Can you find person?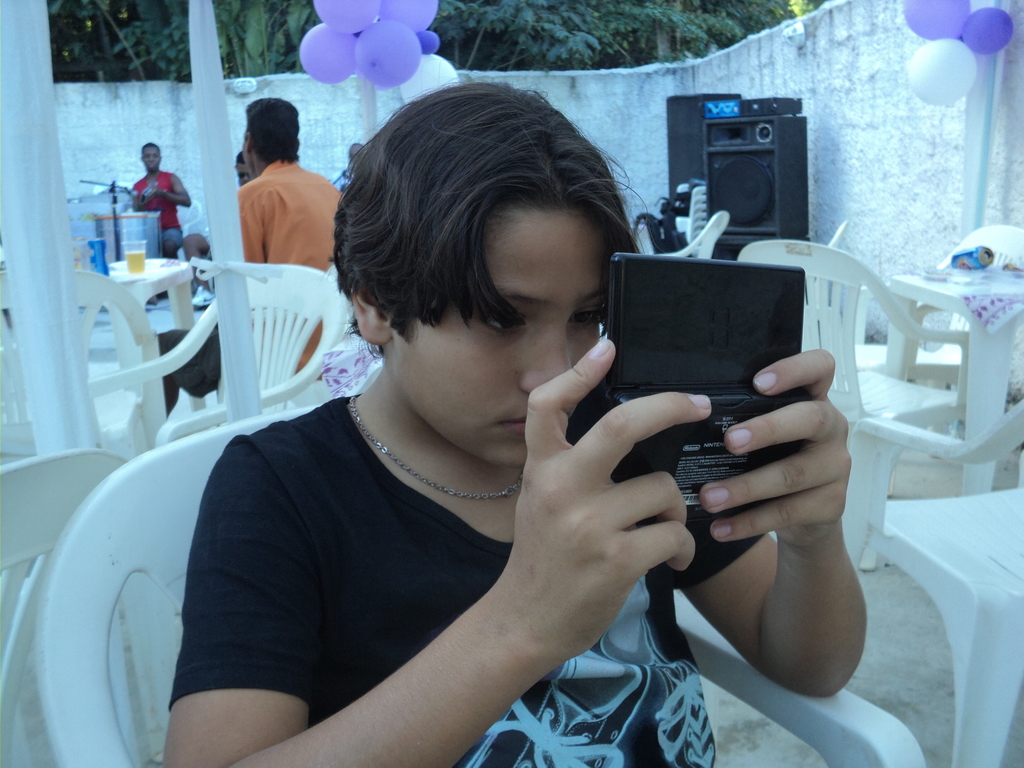
Yes, bounding box: 129/141/193/257.
